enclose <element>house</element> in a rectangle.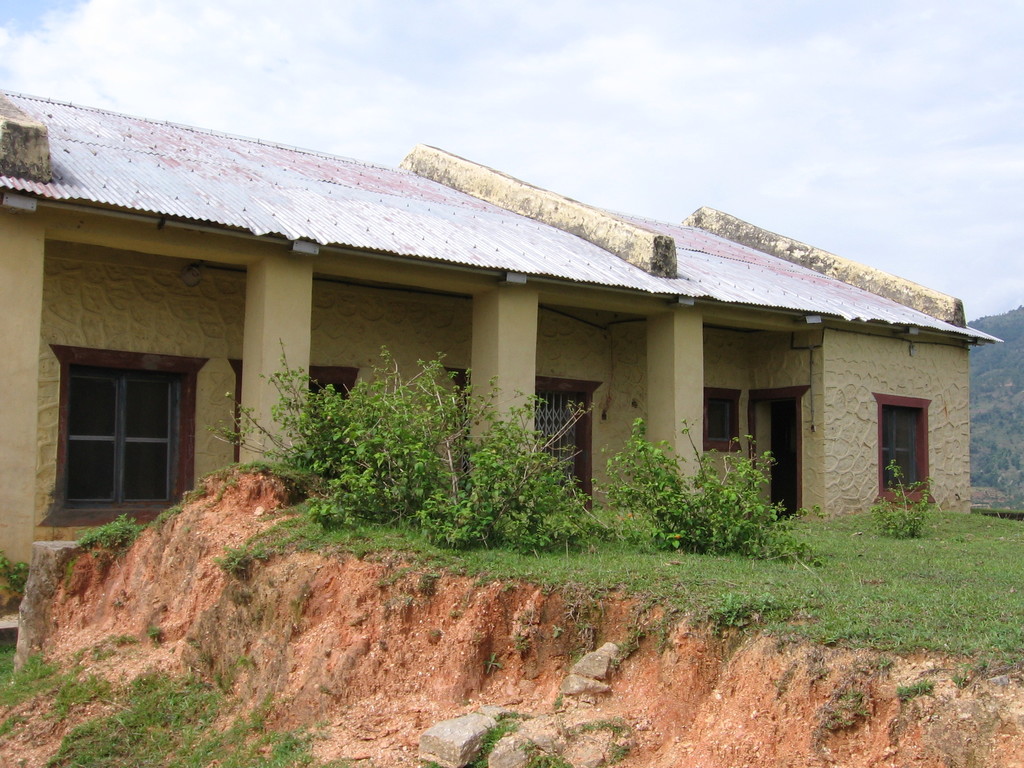
x1=0, y1=89, x2=1002, y2=611.
